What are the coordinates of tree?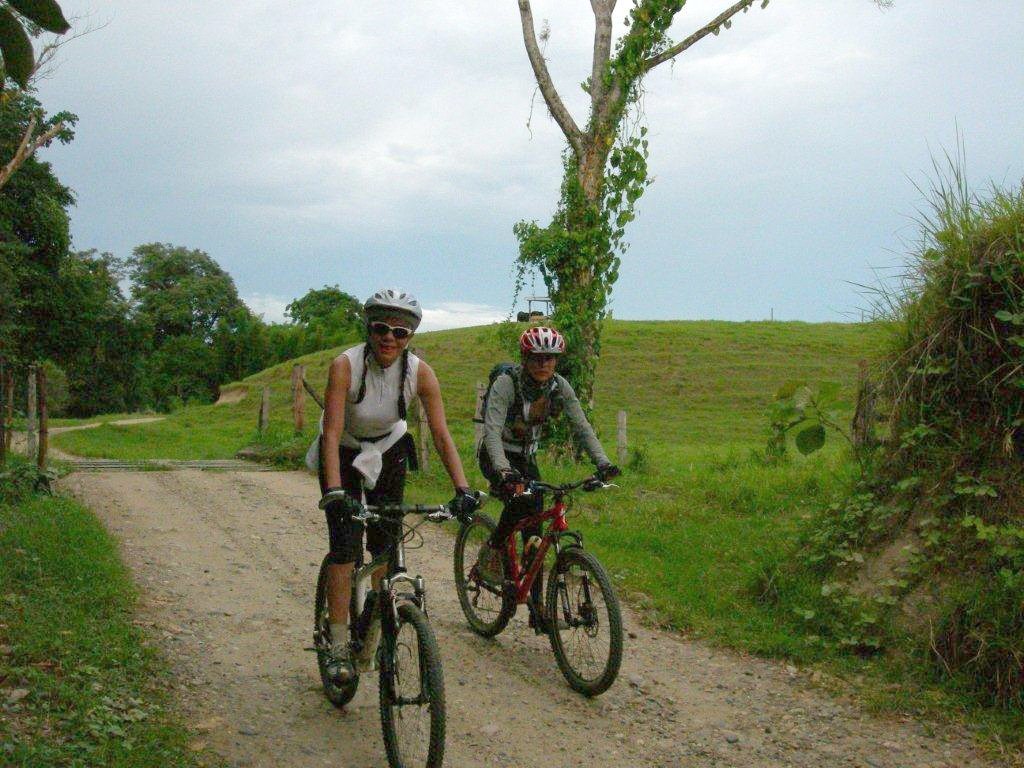
(499,0,771,457).
